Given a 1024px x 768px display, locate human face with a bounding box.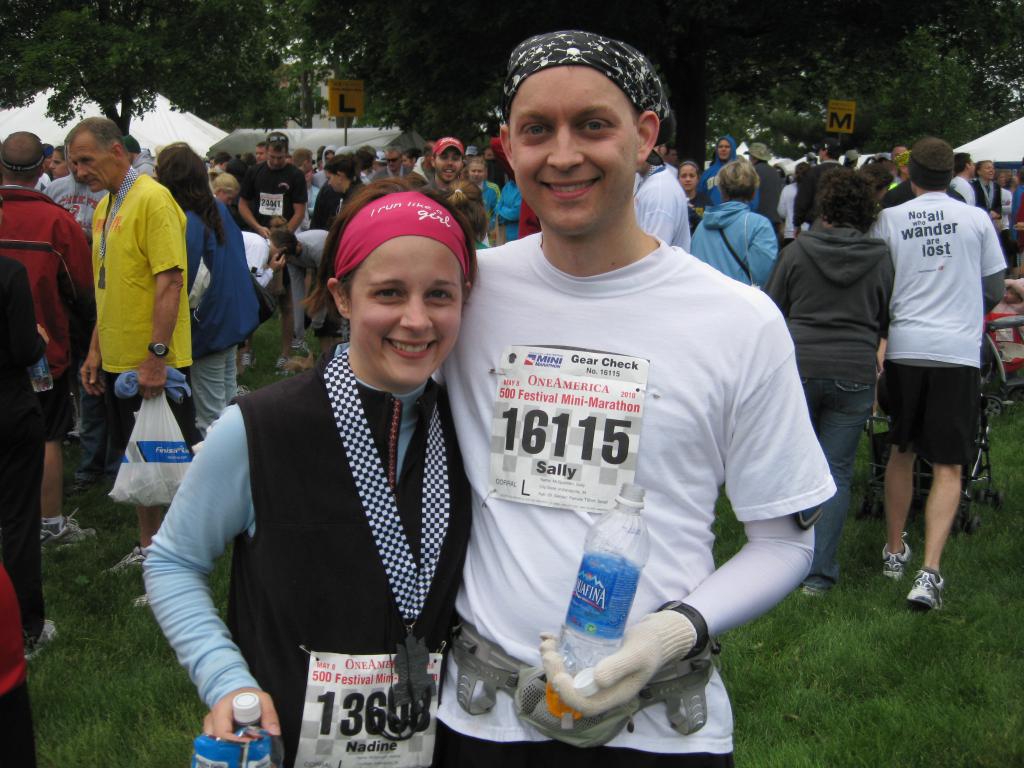
Located: 255:147:264:162.
